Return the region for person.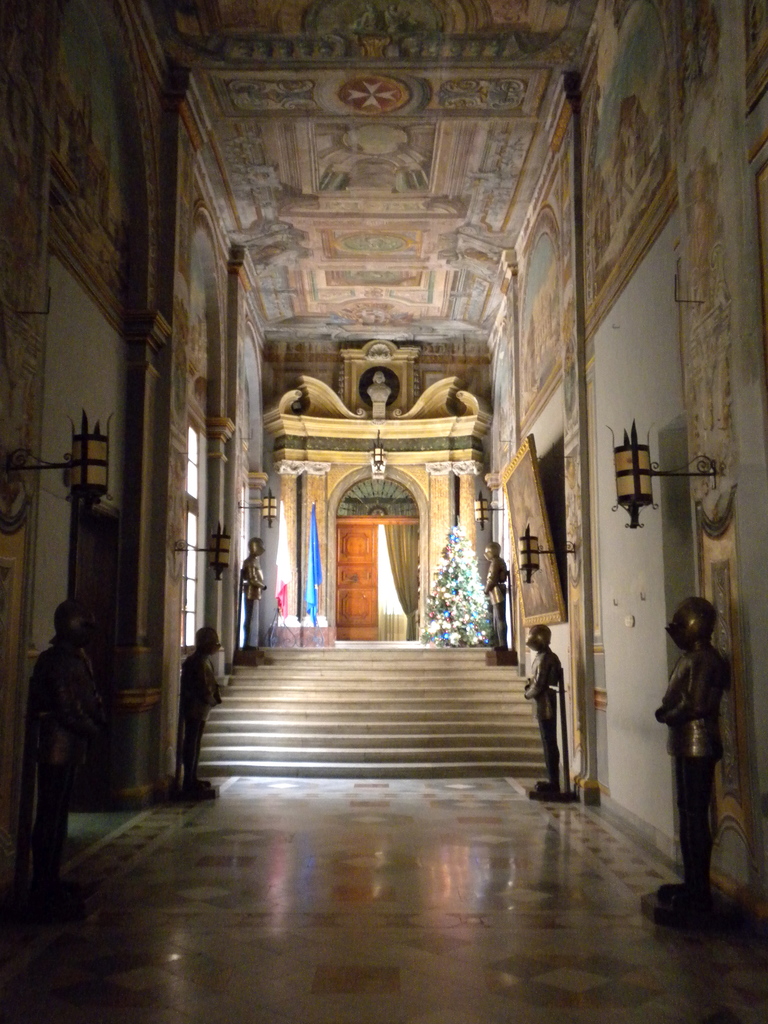
(left=17, top=591, right=113, bottom=890).
